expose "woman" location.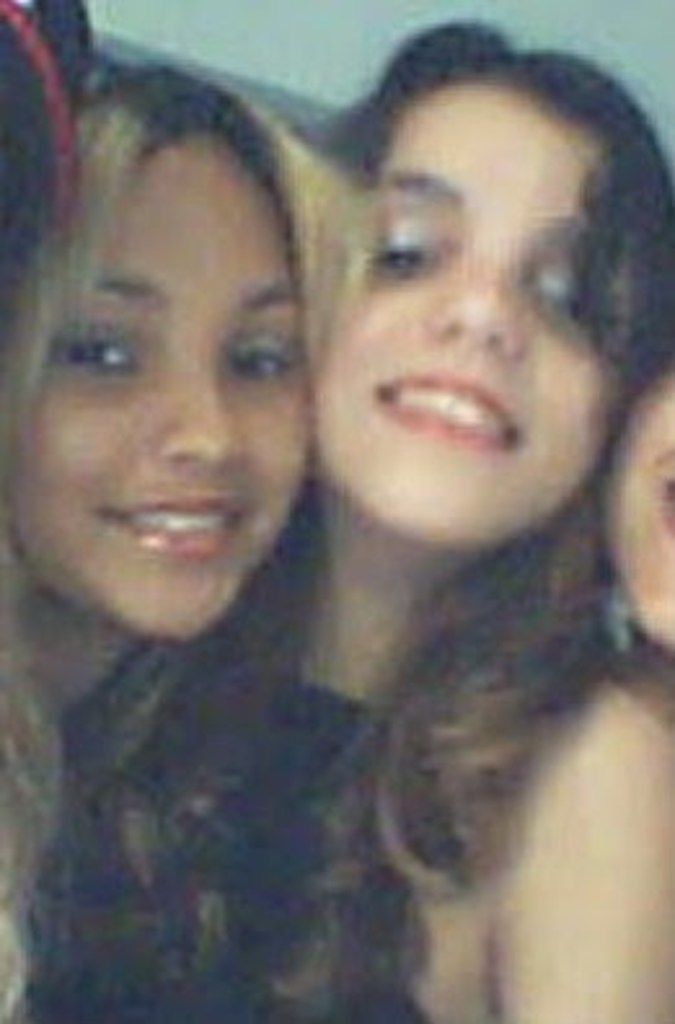
Exposed at box=[0, 41, 313, 1021].
